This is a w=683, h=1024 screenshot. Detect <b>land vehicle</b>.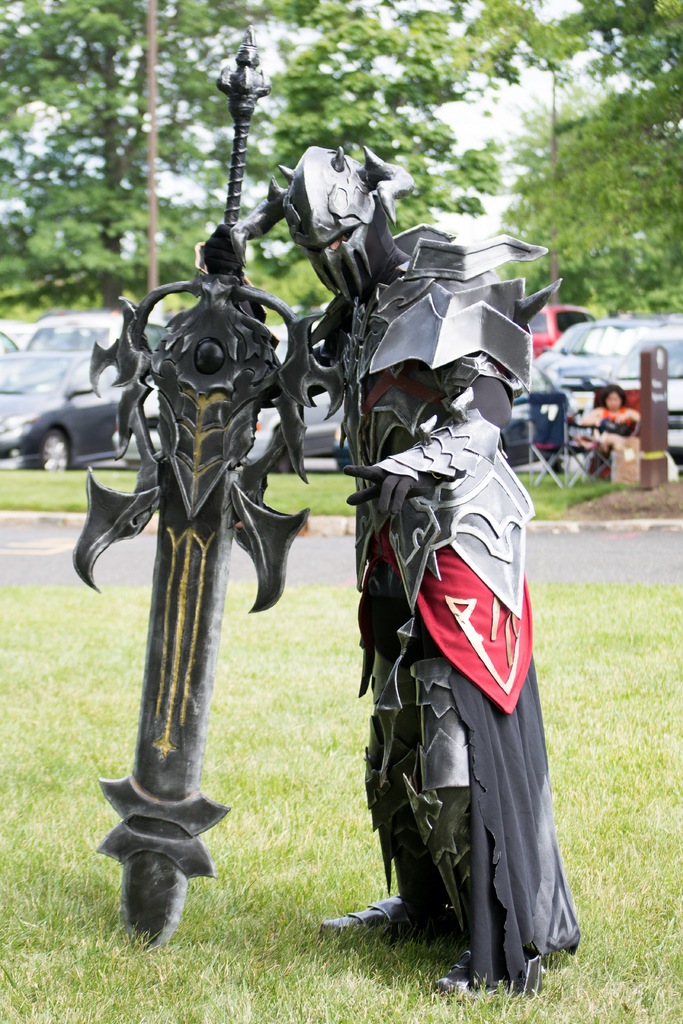
pyautogui.locateOnScreen(0, 349, 129, 471).
